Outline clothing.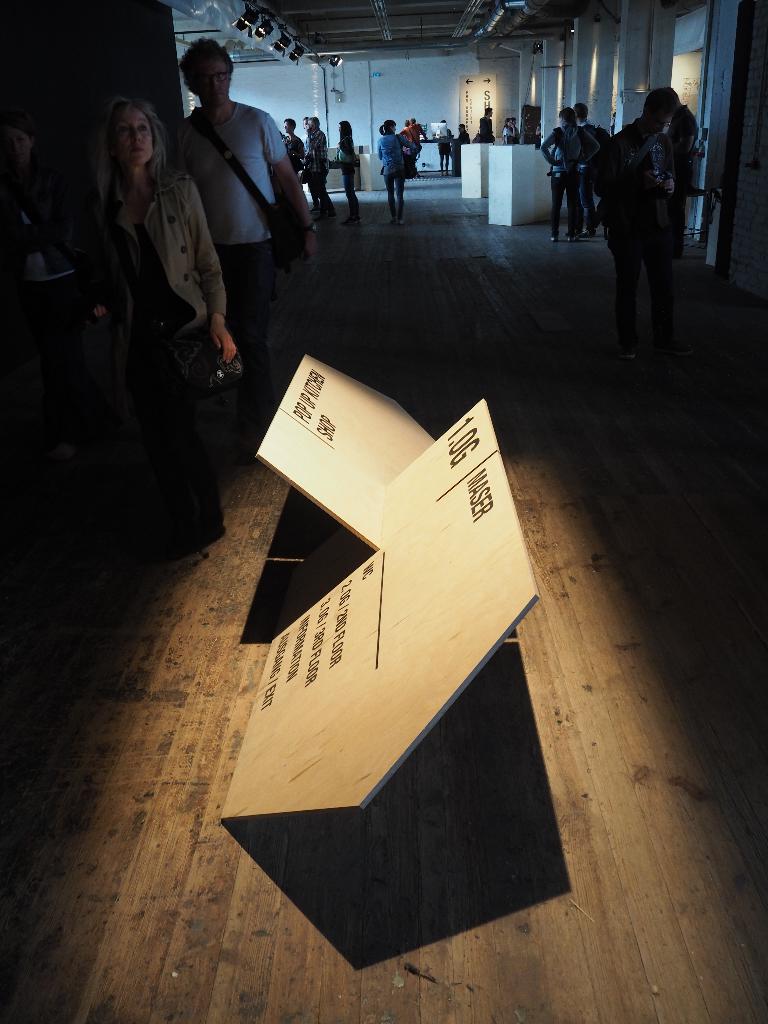
Outline: (372,136,417,212).
